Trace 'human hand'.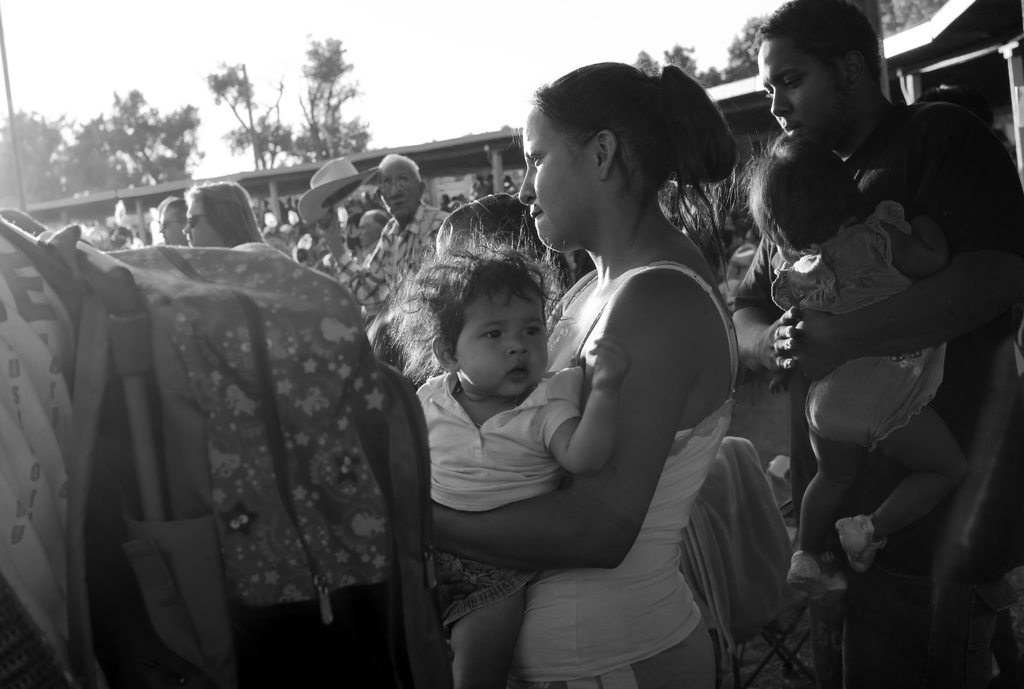
Traced to (x1=910, y1=215, x2=935, y2=232).
